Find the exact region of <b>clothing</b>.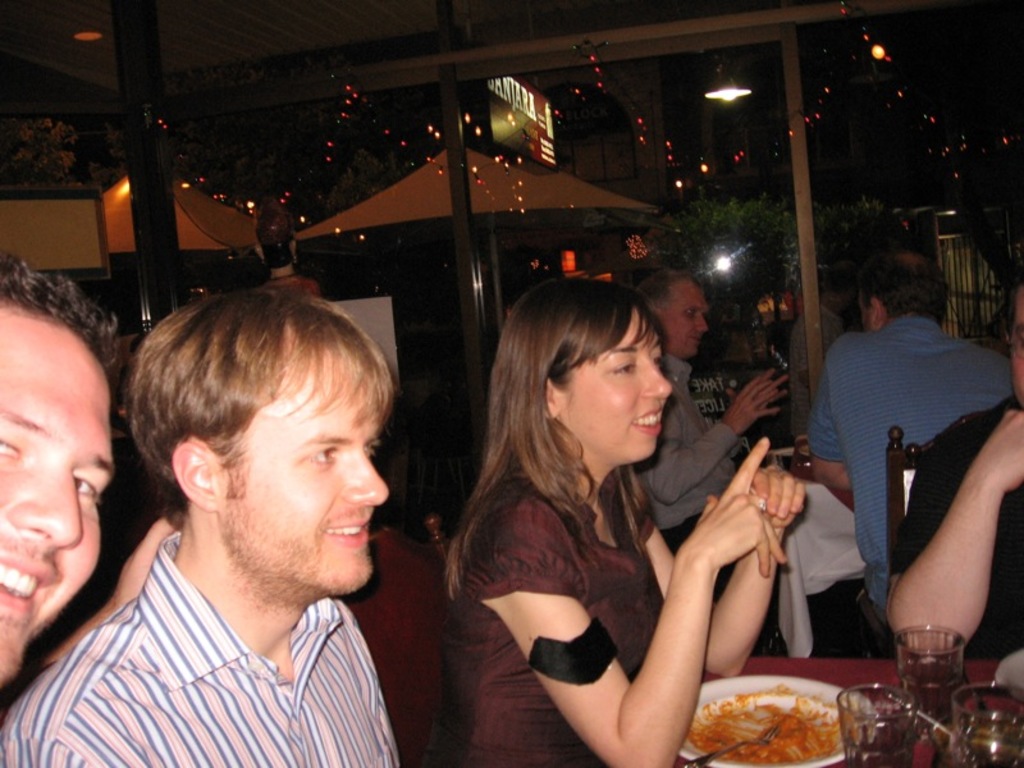
Exact region: pyautogui.locateOnScreen(24, 540, 416, 749).
